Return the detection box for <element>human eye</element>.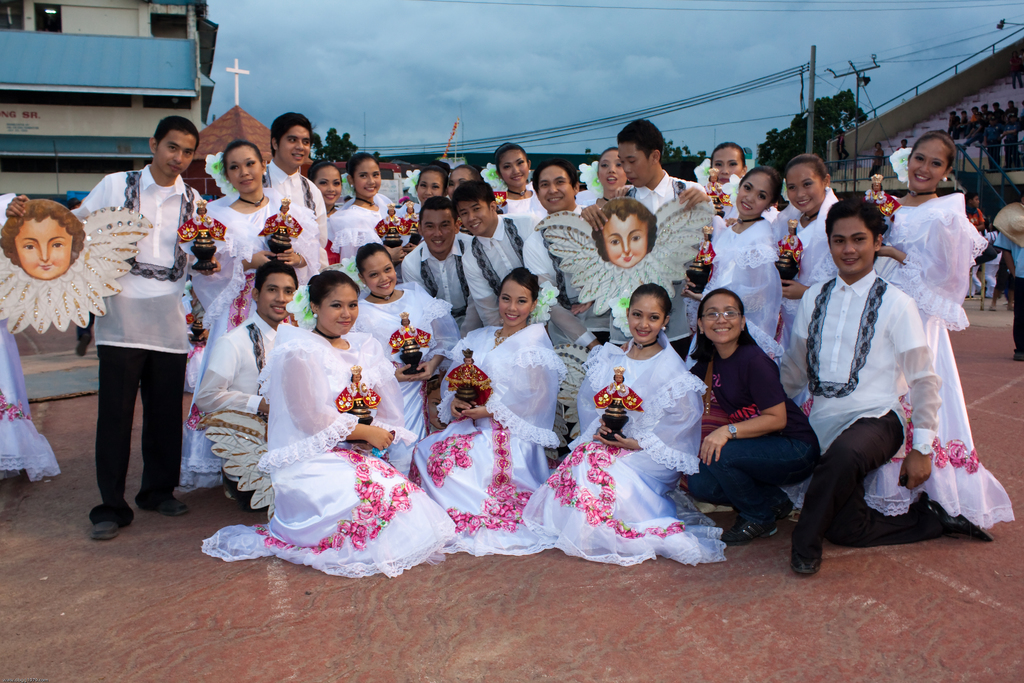
[649, 311, 661, 324].
